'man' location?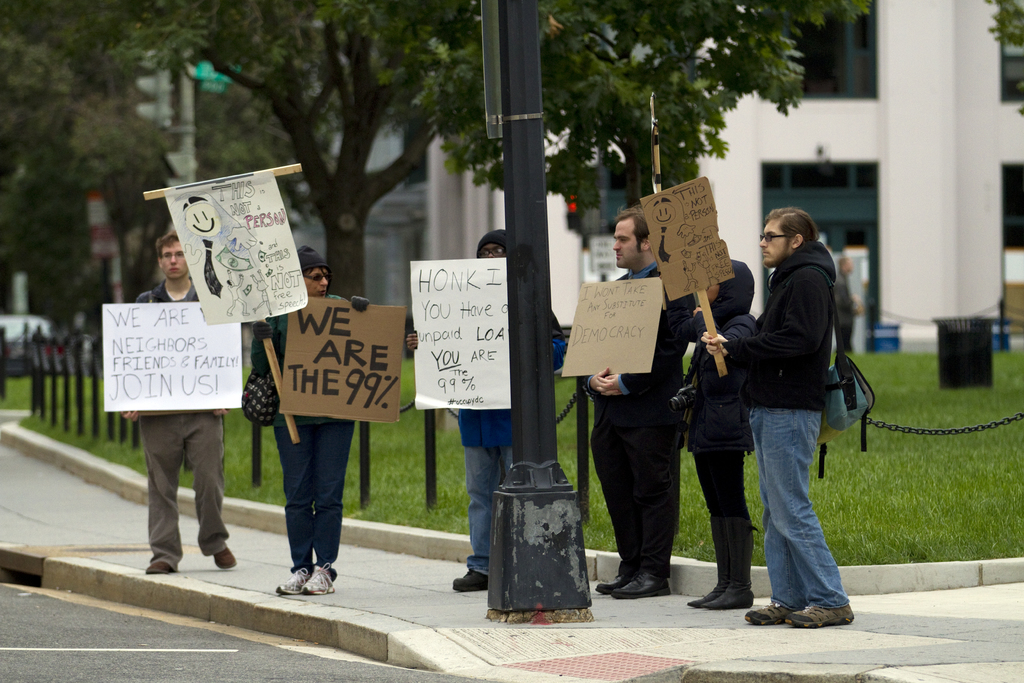
122,230,238,575
